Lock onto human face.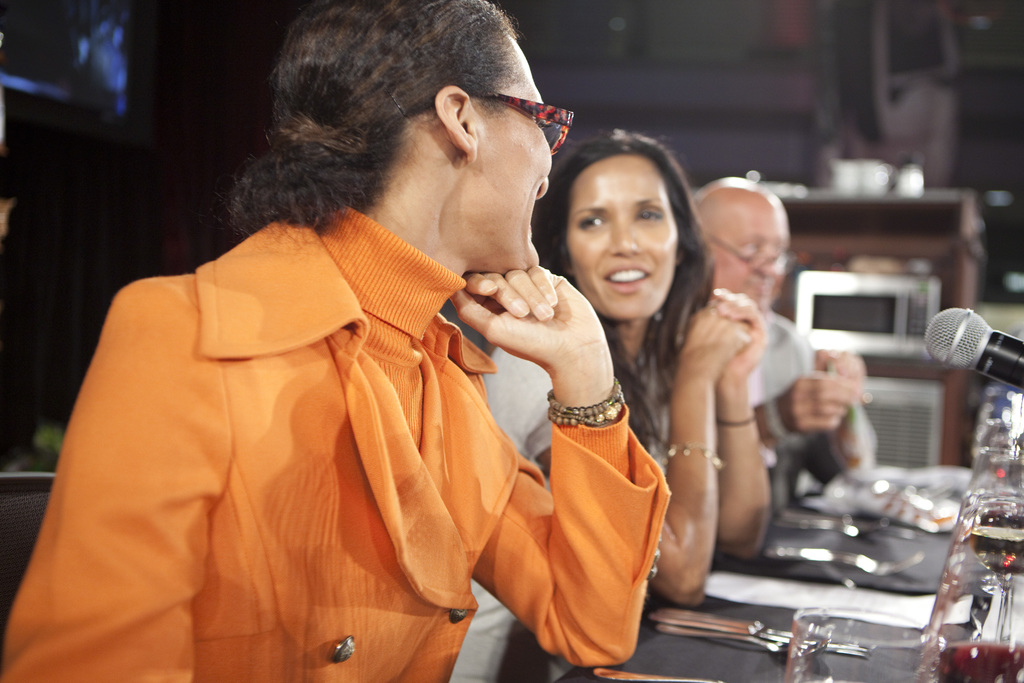
Locked: {"left": 713, "top": 205, "right": 792, "bottom": 315}.
